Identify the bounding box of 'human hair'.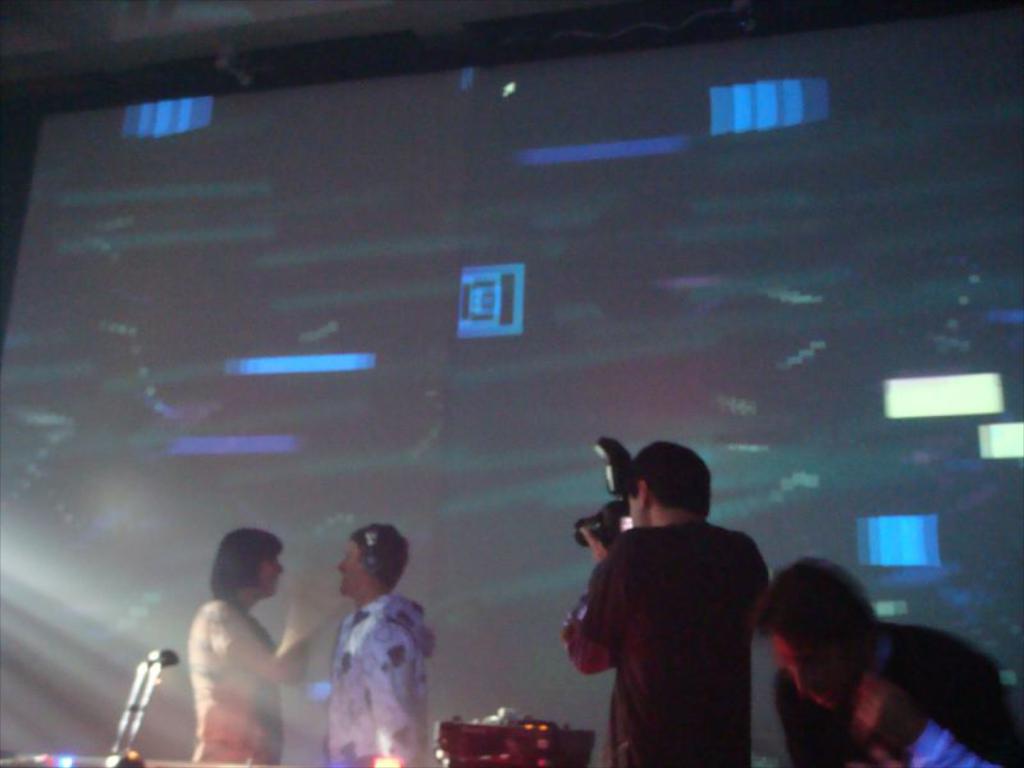
BBox(334, 527, 412, 608).
